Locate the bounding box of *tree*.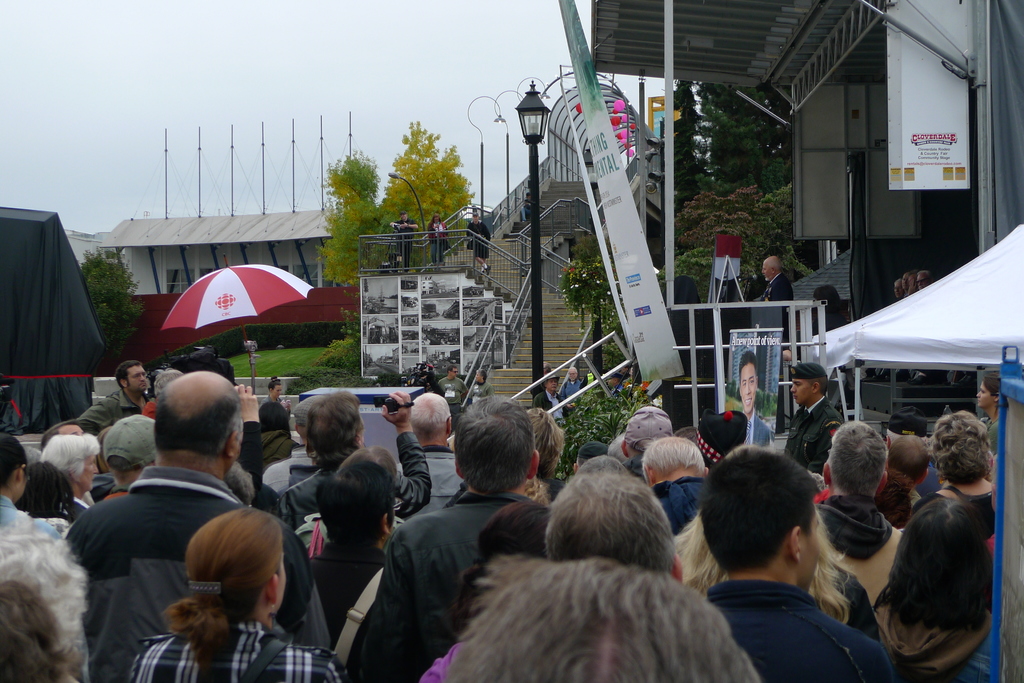
Bounding box: {"x1": 72, "y1": 239, "x2": 161, "y2": 370}.
